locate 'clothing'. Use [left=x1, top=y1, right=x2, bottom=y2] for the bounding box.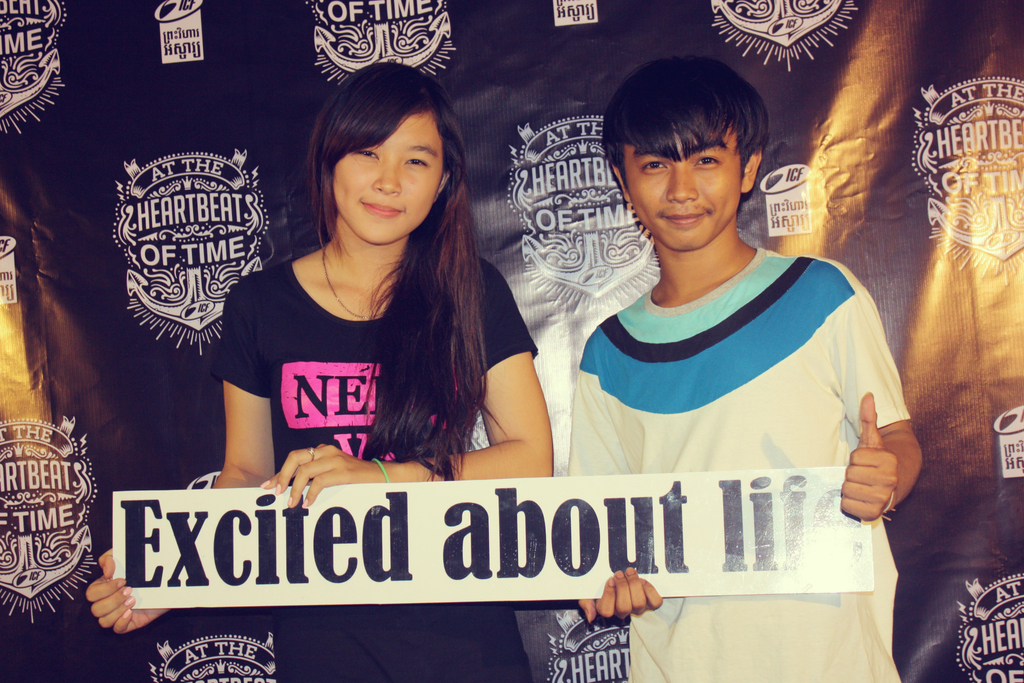
[left=567, top=243, right=907, bottom=679].
